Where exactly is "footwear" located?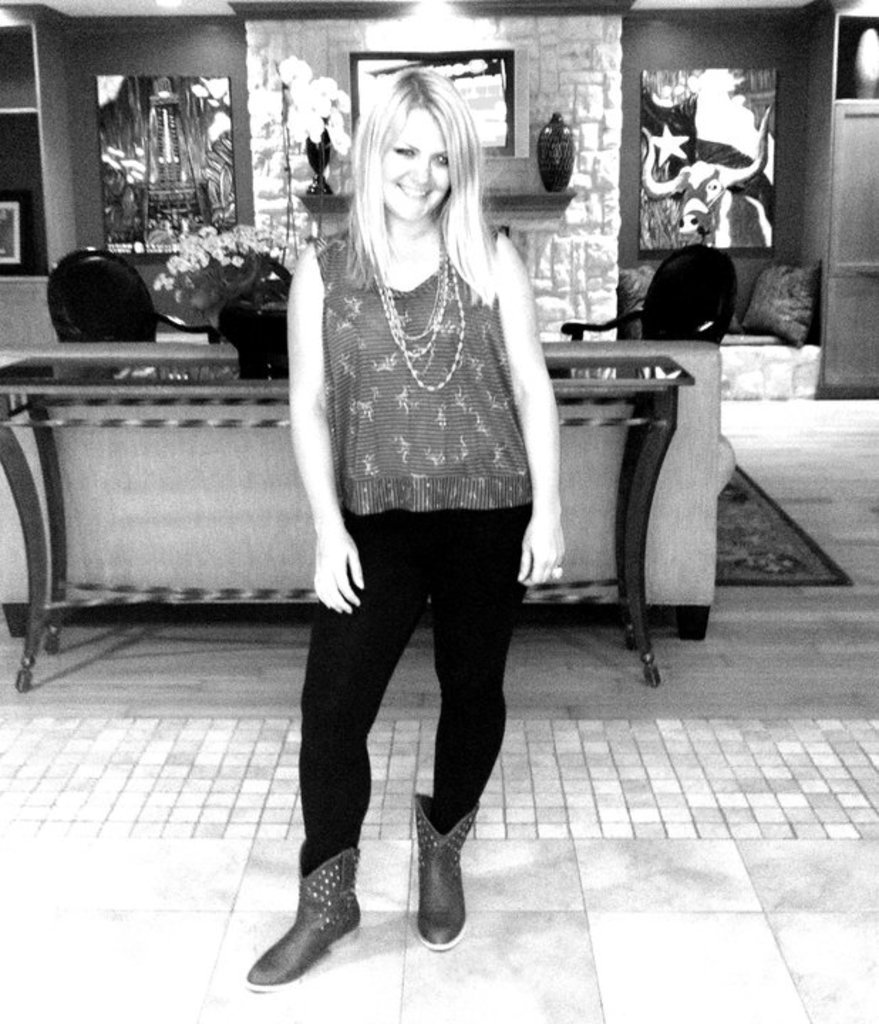
Its bounding box is rect(240, 839, 363, 993).
